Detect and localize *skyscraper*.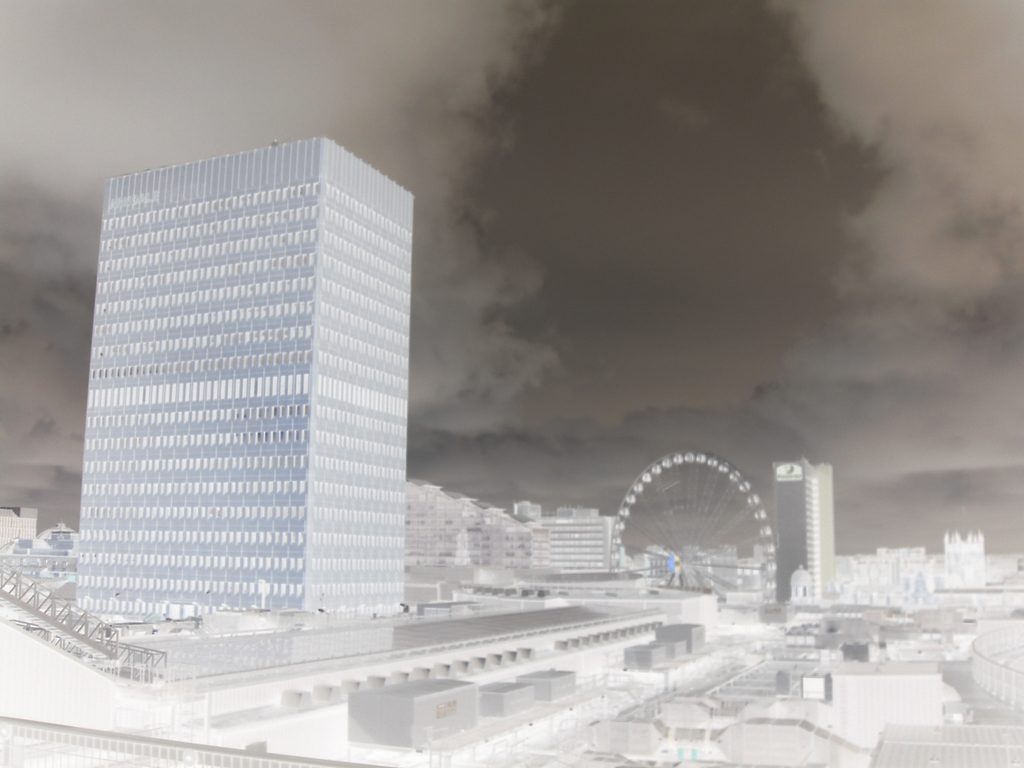
Localized at l=768, t=450, r=845, b=603.
